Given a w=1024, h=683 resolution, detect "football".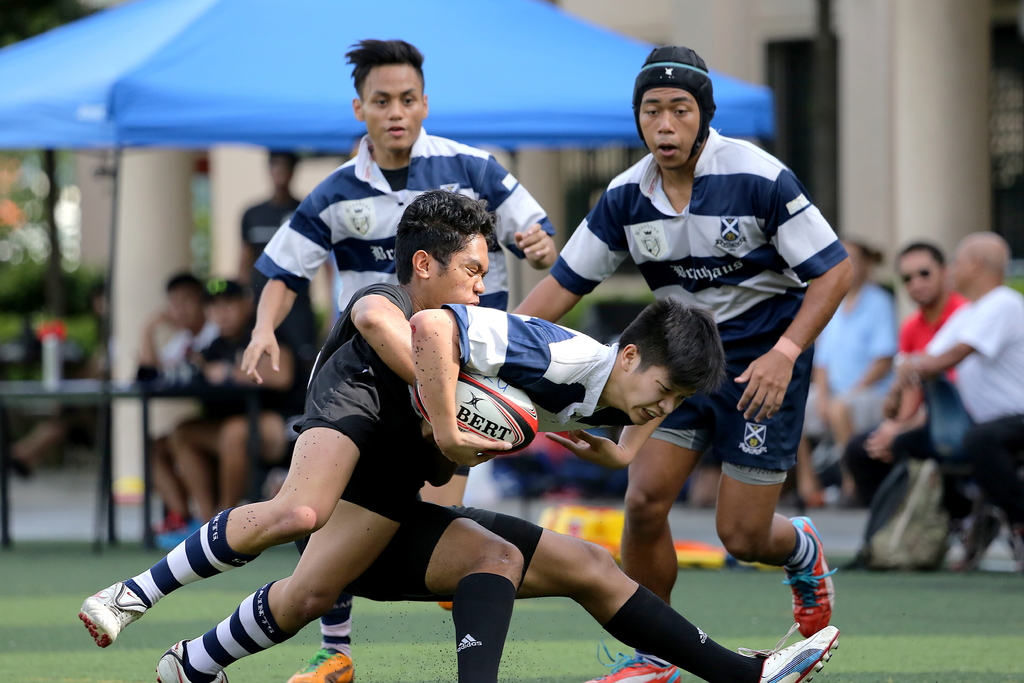
[left=418, top=362, right=541, bottom=453].
